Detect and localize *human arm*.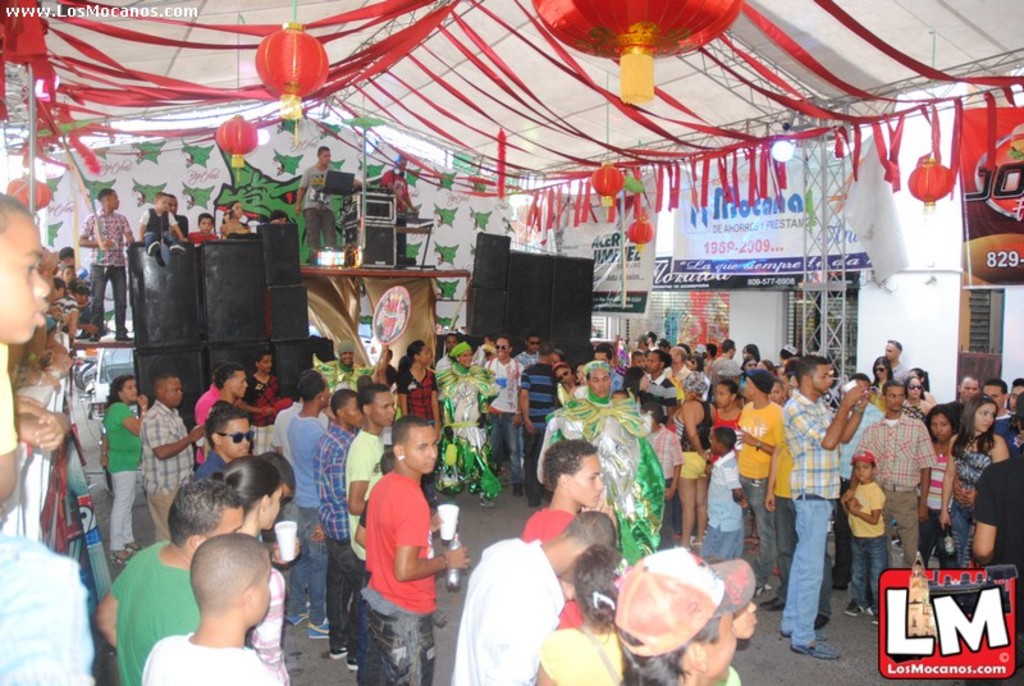
Localized at (x1=974, y1=458, x2=1001, y2=566).
